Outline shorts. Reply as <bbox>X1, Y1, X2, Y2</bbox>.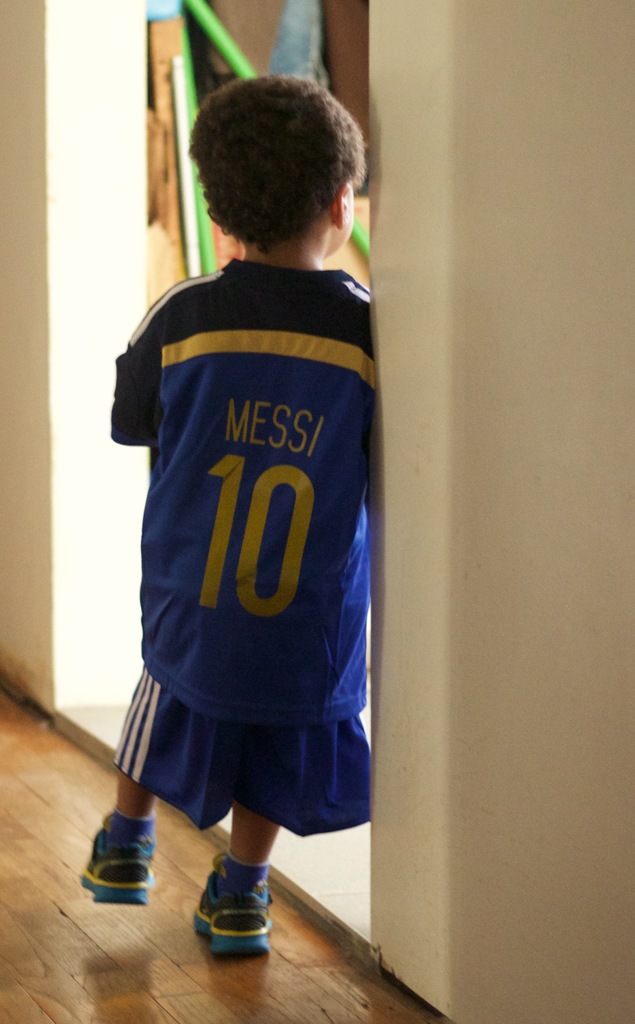
<bbox>117, 669, 371, 840</bbox>.
